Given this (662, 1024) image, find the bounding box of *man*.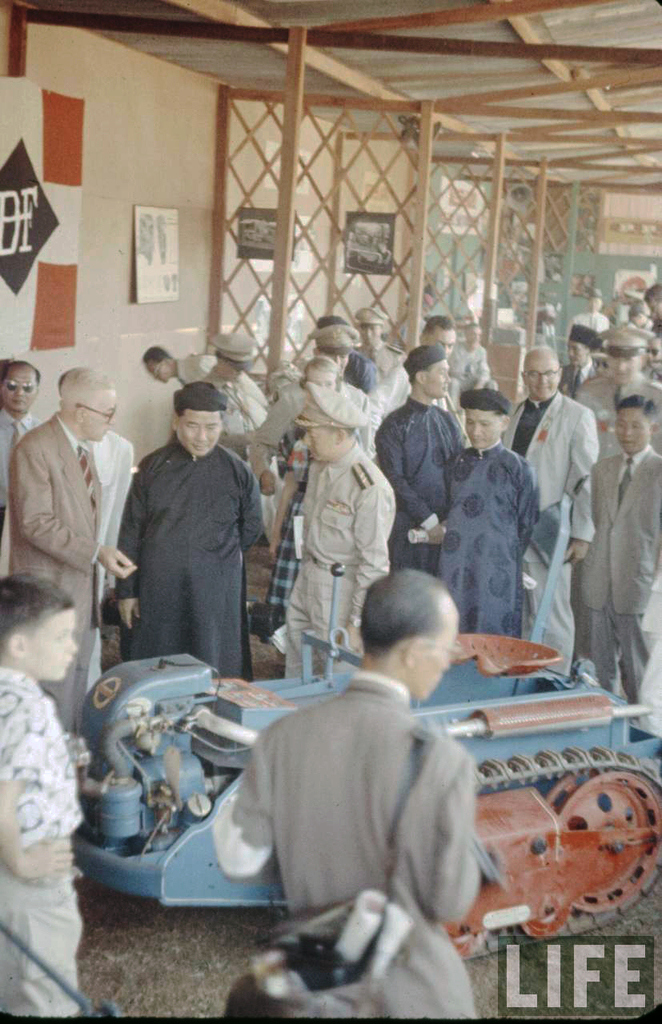
x1=375, y1=346, x2=469, y2=589.
